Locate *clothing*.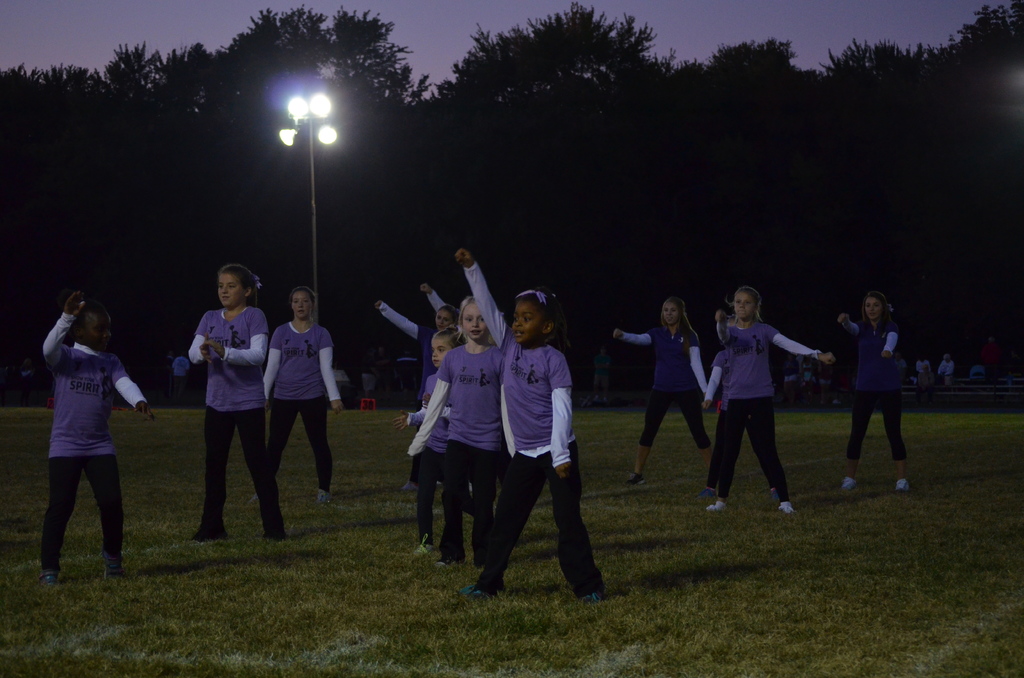
Bounding box: x1=45 y1=311 x2=142 y2=564.
